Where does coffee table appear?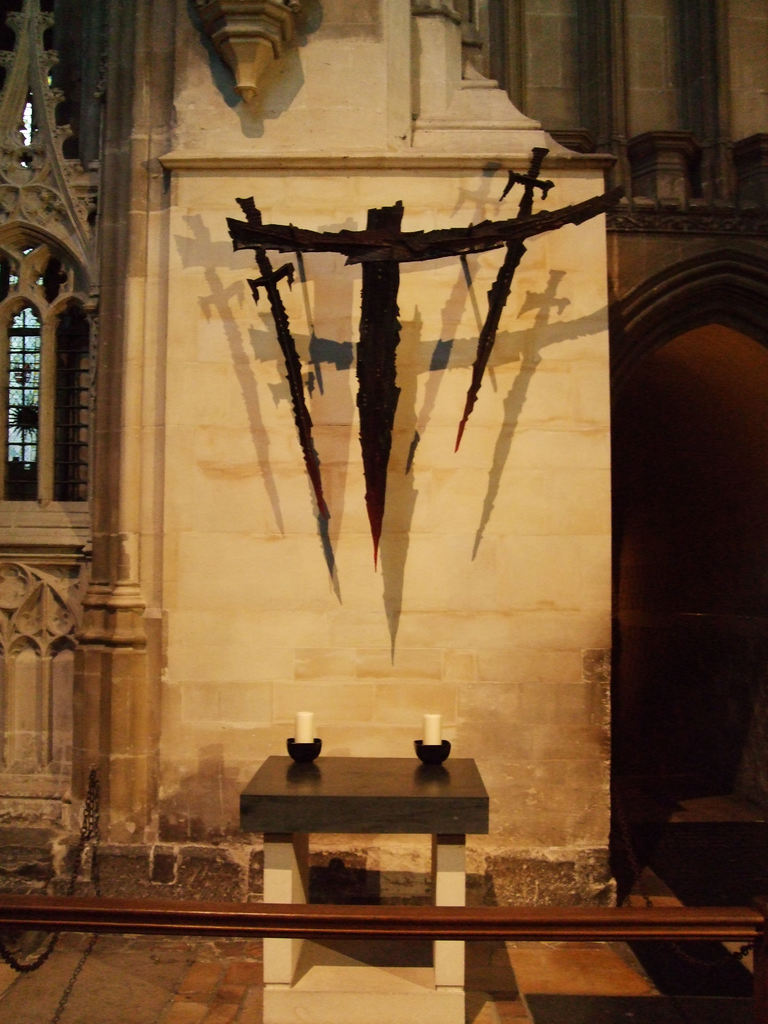
Appears at box=[209, 743, 528, 930].
